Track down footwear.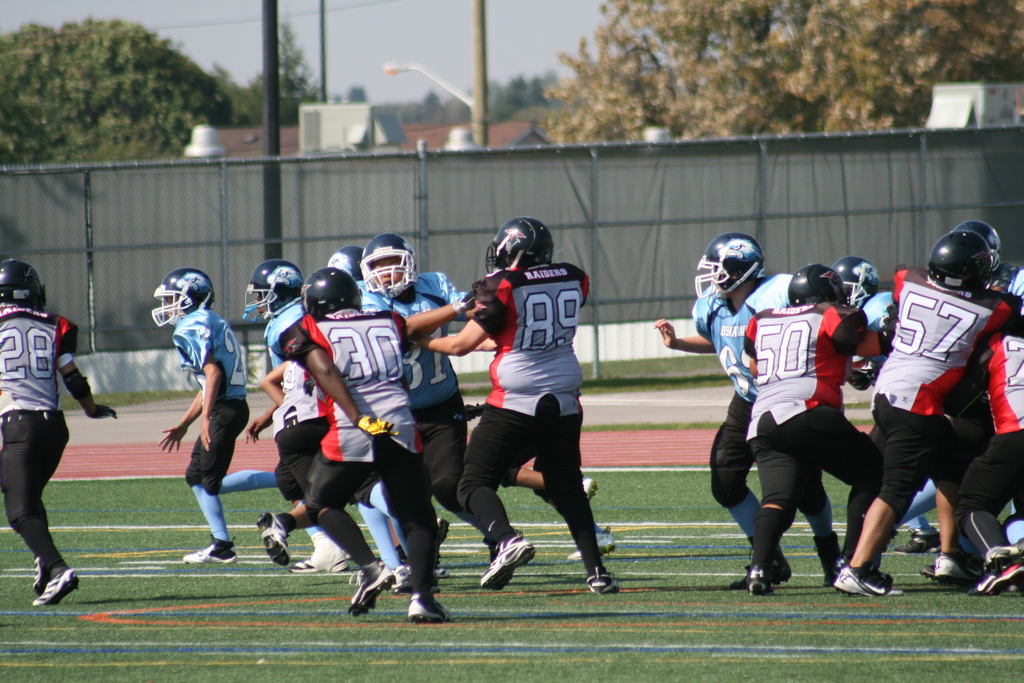
Tracked to [left=836, top=569, right=911, bottom=597].
